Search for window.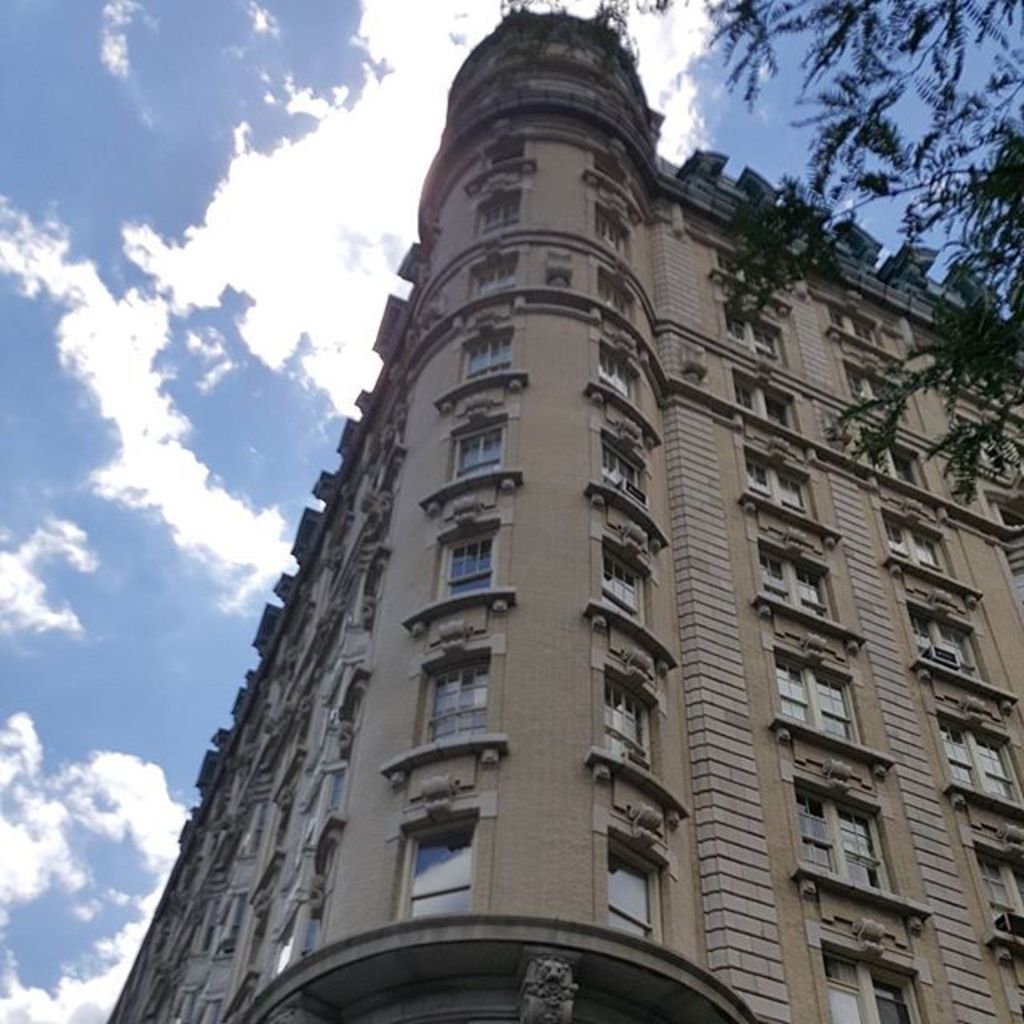
Found at (782, 472, 808, 514).
